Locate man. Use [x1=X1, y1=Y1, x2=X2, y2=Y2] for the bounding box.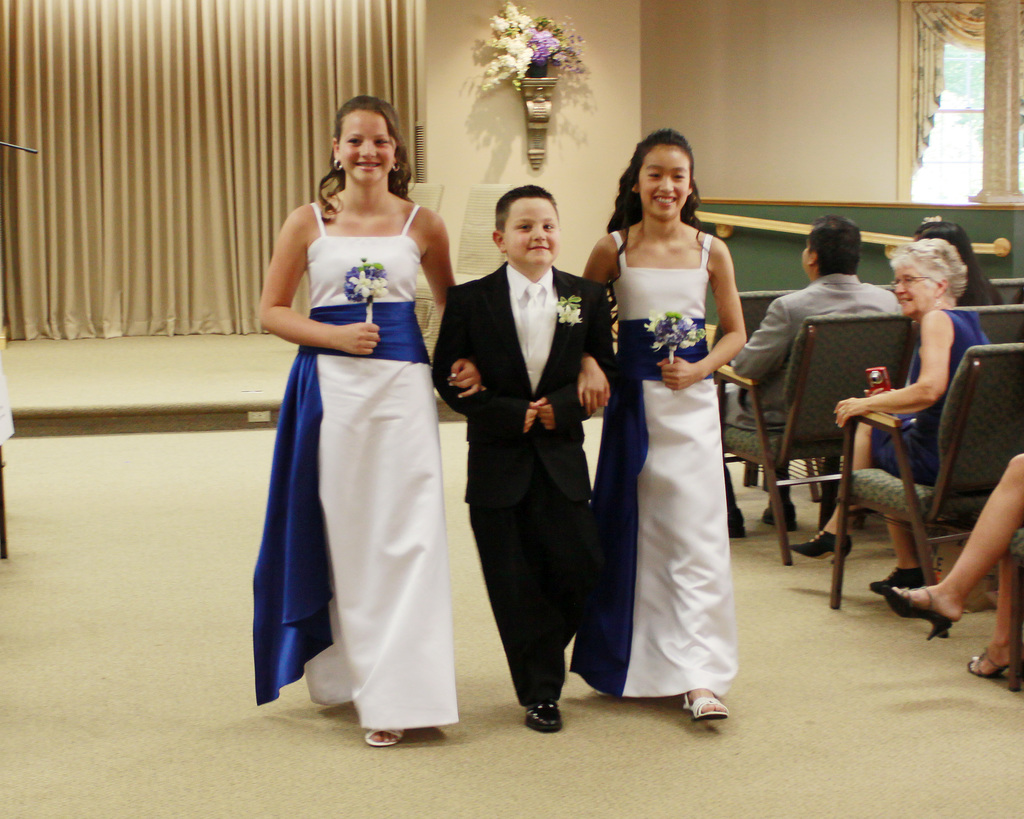
[x1=435, y1=177, x2=621, y2=732].
